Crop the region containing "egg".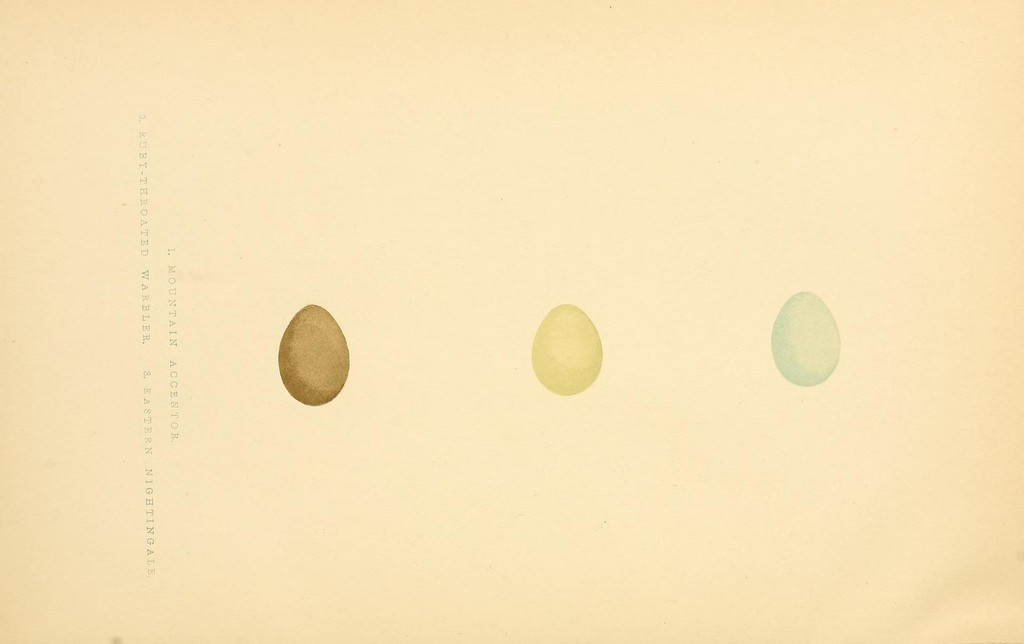
Crop region: box=[278, 306, 349, 404].
